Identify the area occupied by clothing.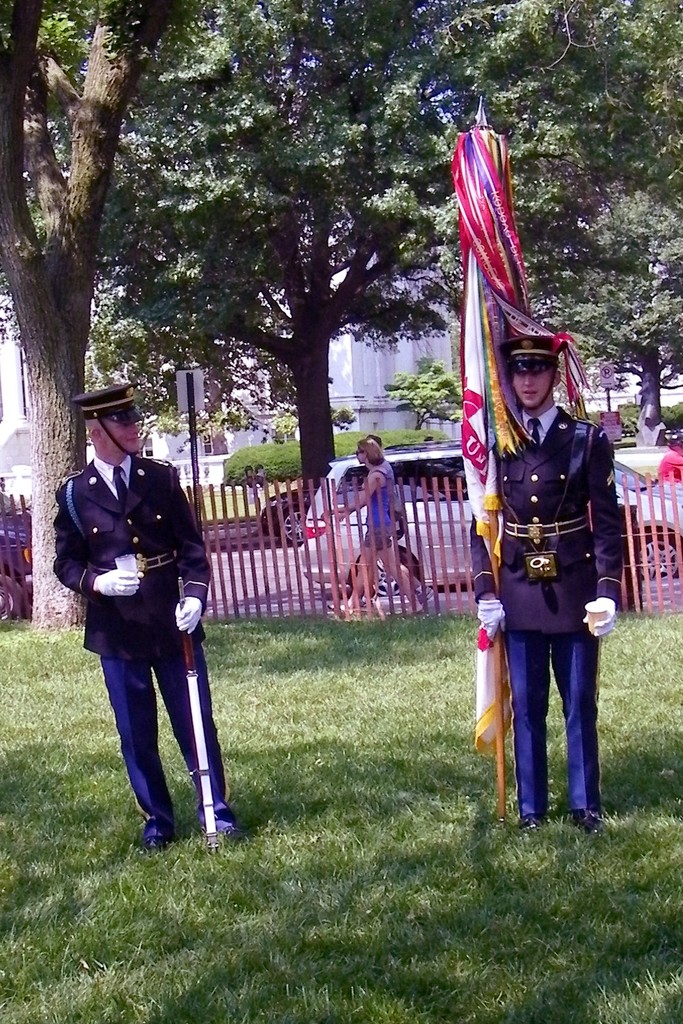
Area: bbox=[470, 404, 618, 817].
